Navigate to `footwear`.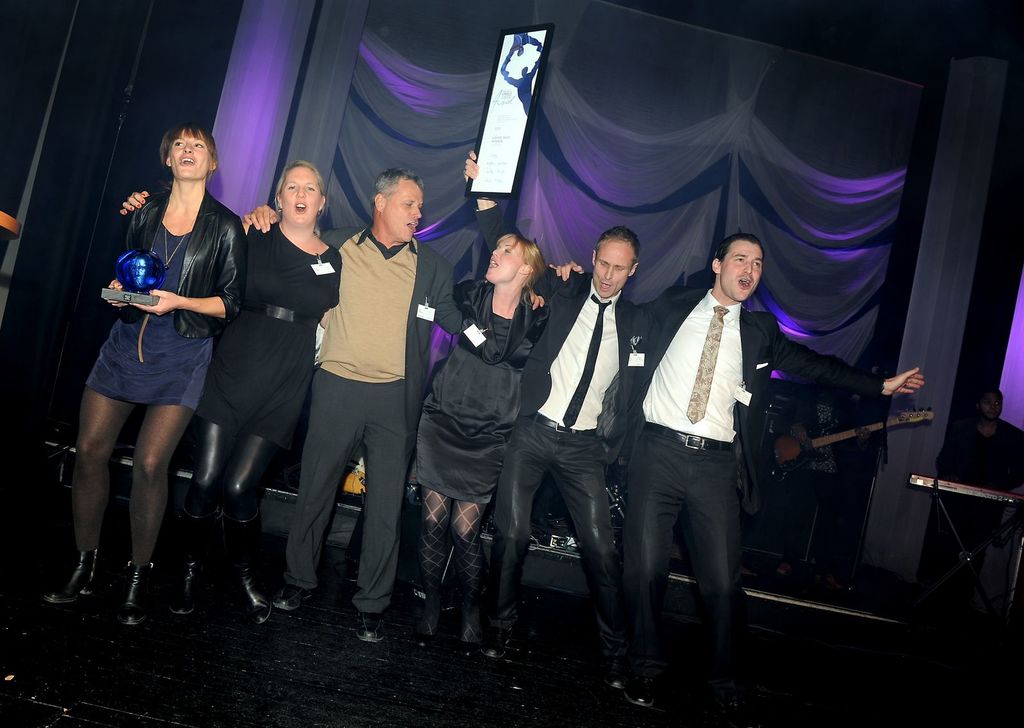
Navigation target: (477, 631, 516, 658).
